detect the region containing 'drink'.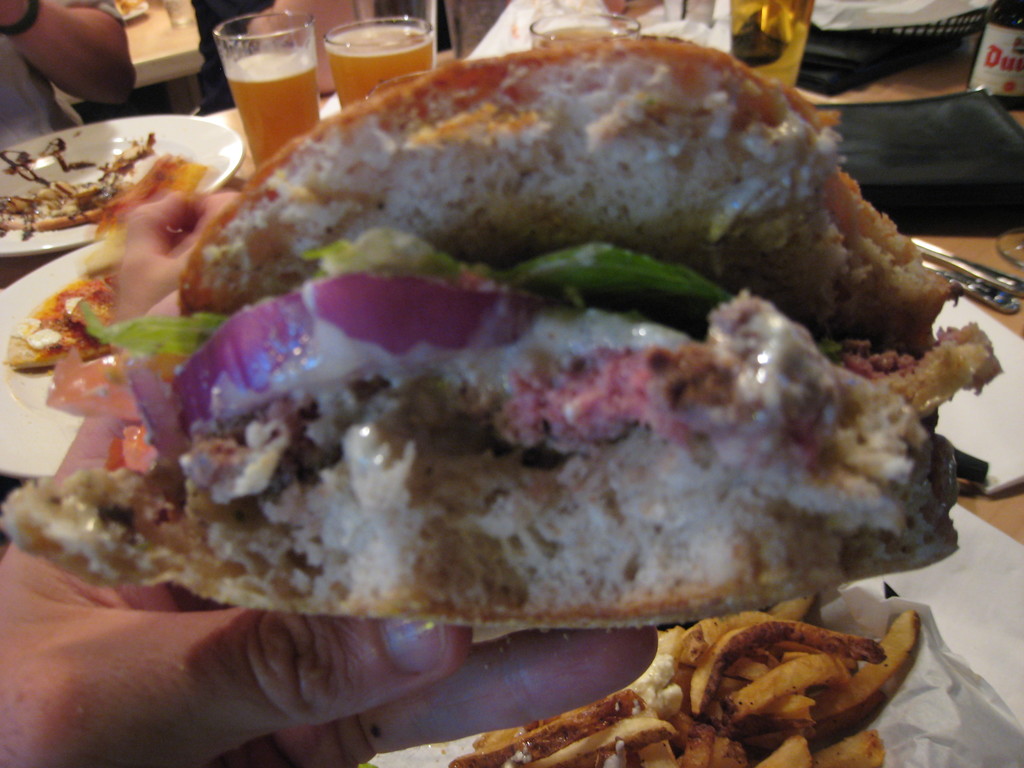
left=328, top=24, right=433, bottom=108.
